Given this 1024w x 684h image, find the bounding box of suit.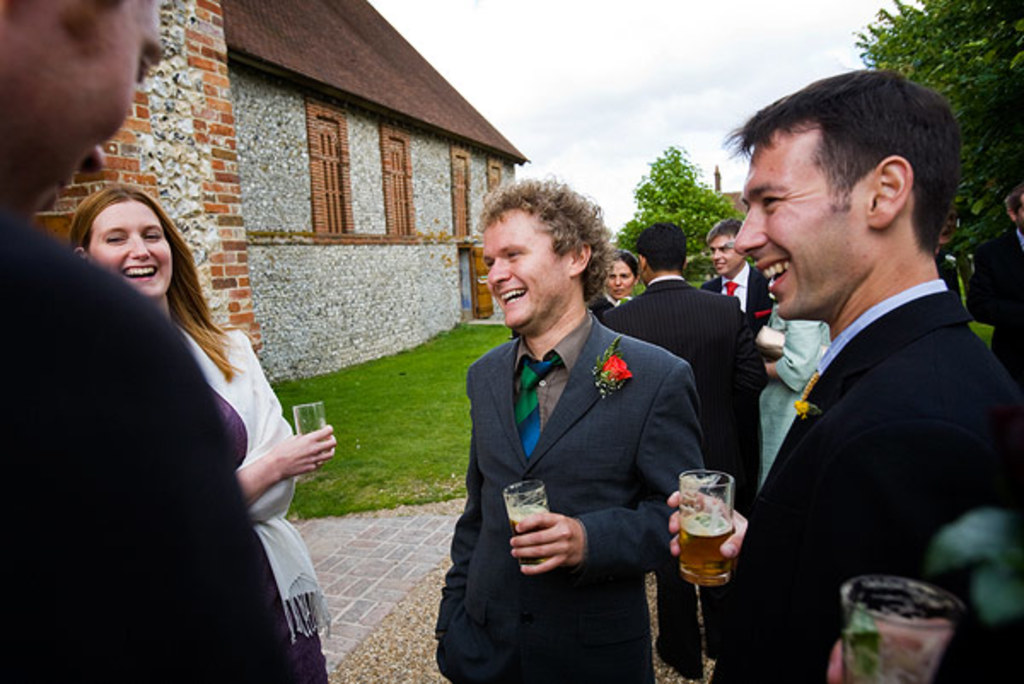
[705,259,778,326].
